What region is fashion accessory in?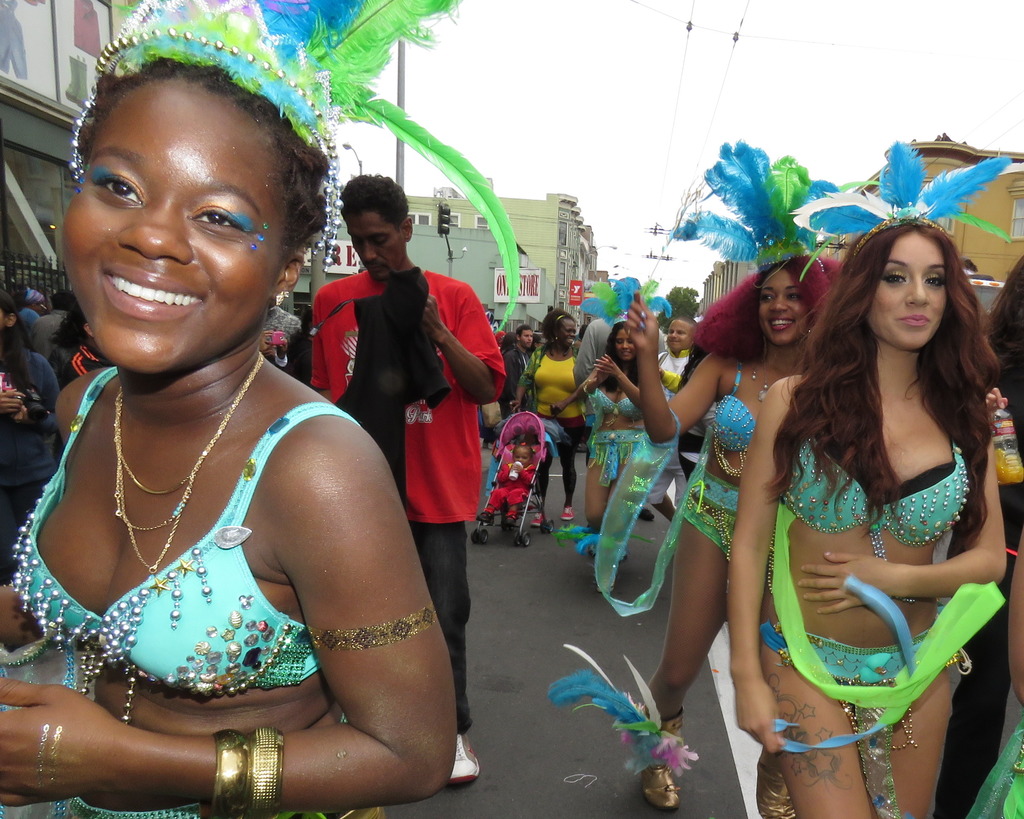
Rect(68, 0, 518, 335).
